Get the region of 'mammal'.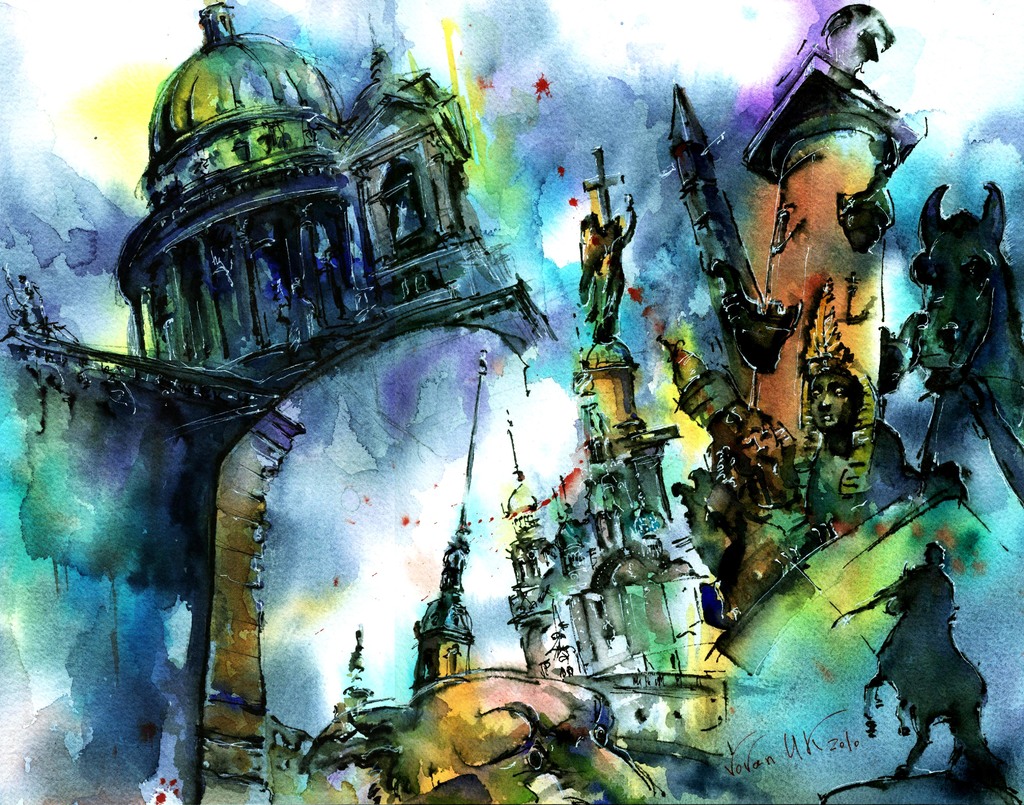
{"x1": 798, "y1": 356, "x2": 892, "y2": 513}.
